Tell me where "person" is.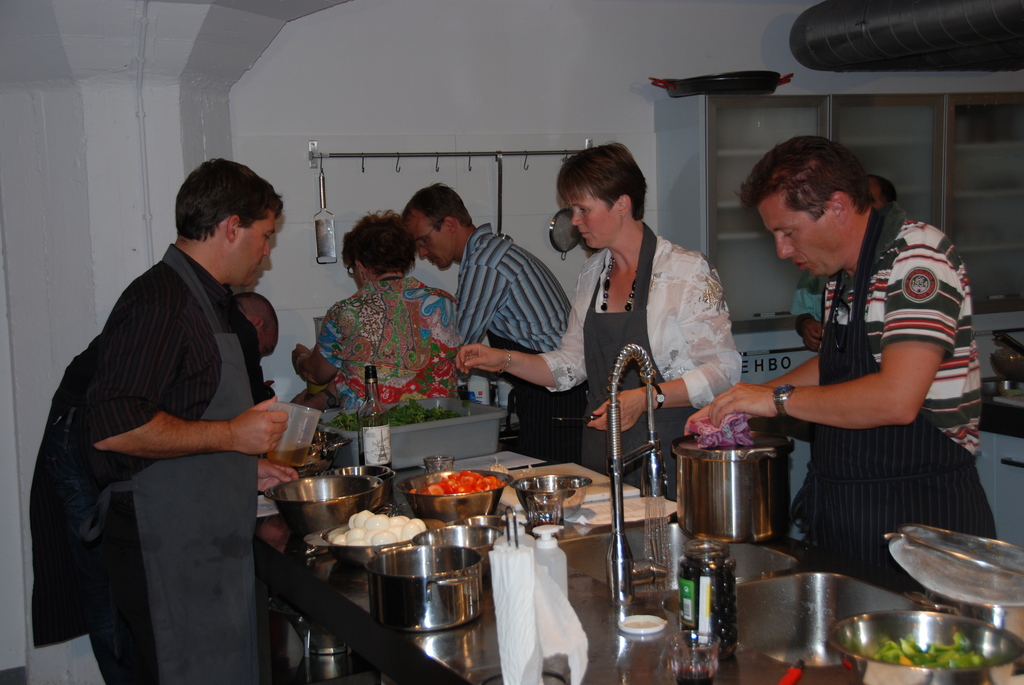
"person" is at detection(680, 132, 980, 601).
